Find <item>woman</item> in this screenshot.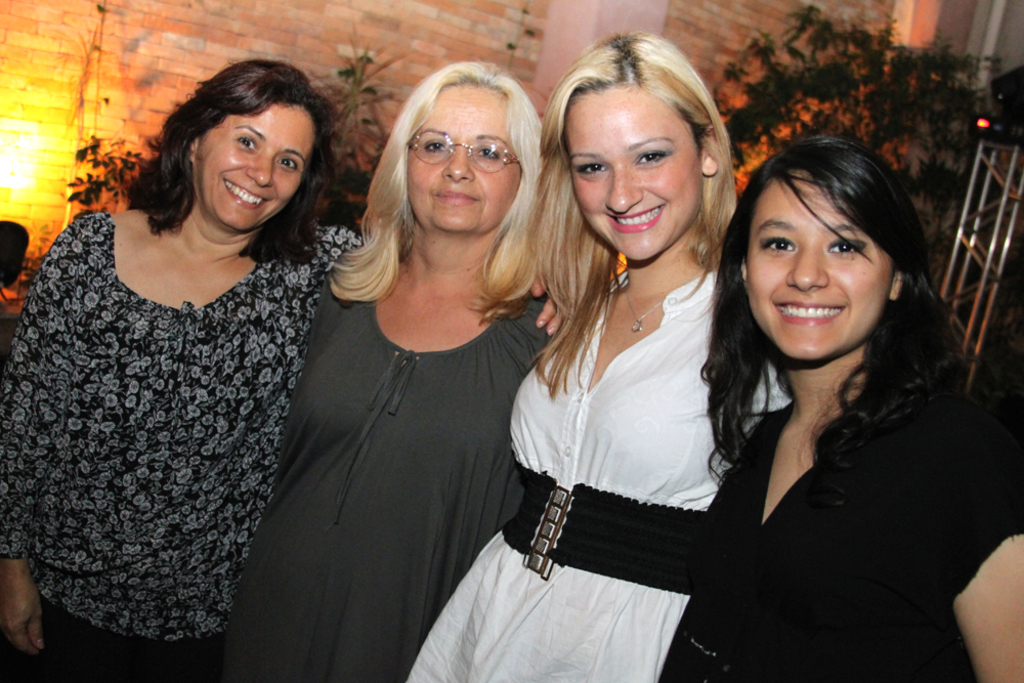
The bounding box for <item>woman</item> is 0/54/563/682.
